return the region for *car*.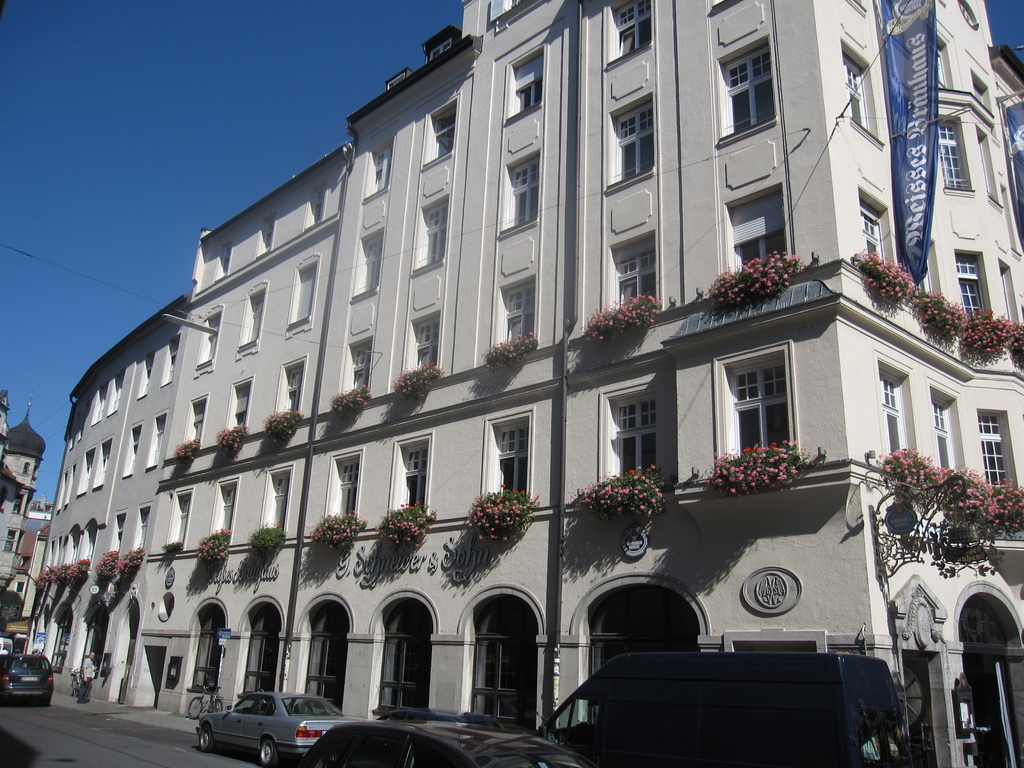
<box>0,643,54,698</box>.
